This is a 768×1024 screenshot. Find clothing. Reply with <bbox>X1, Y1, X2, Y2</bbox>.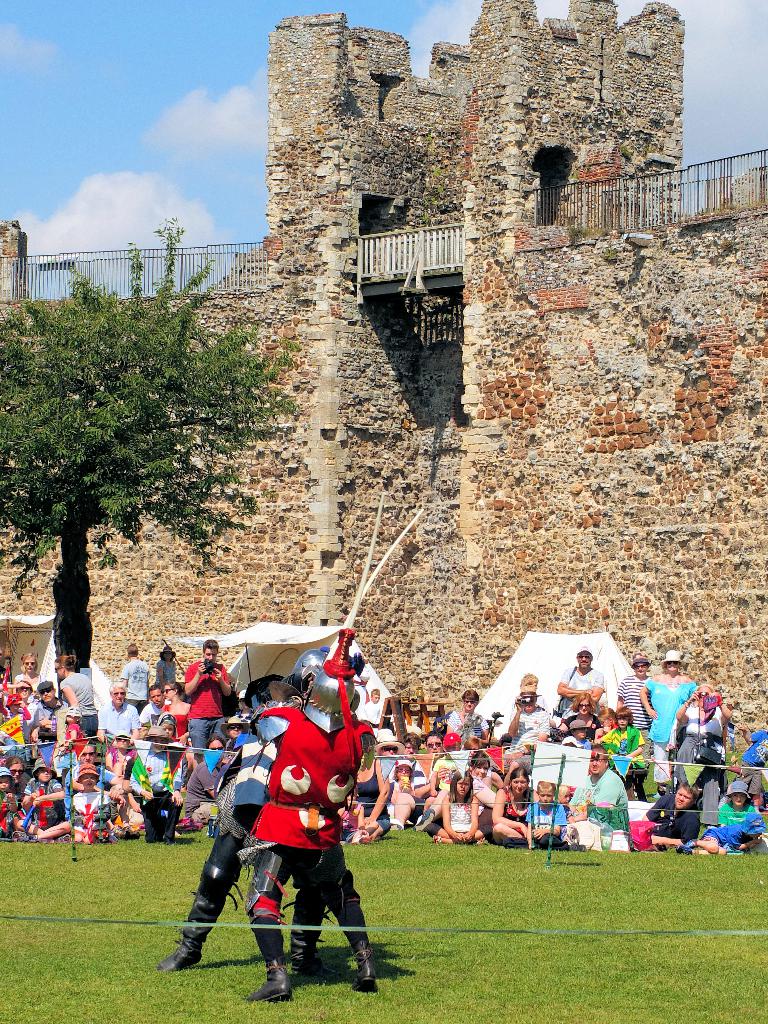
<bbox>562, 760, 628, 849</bbox>.
